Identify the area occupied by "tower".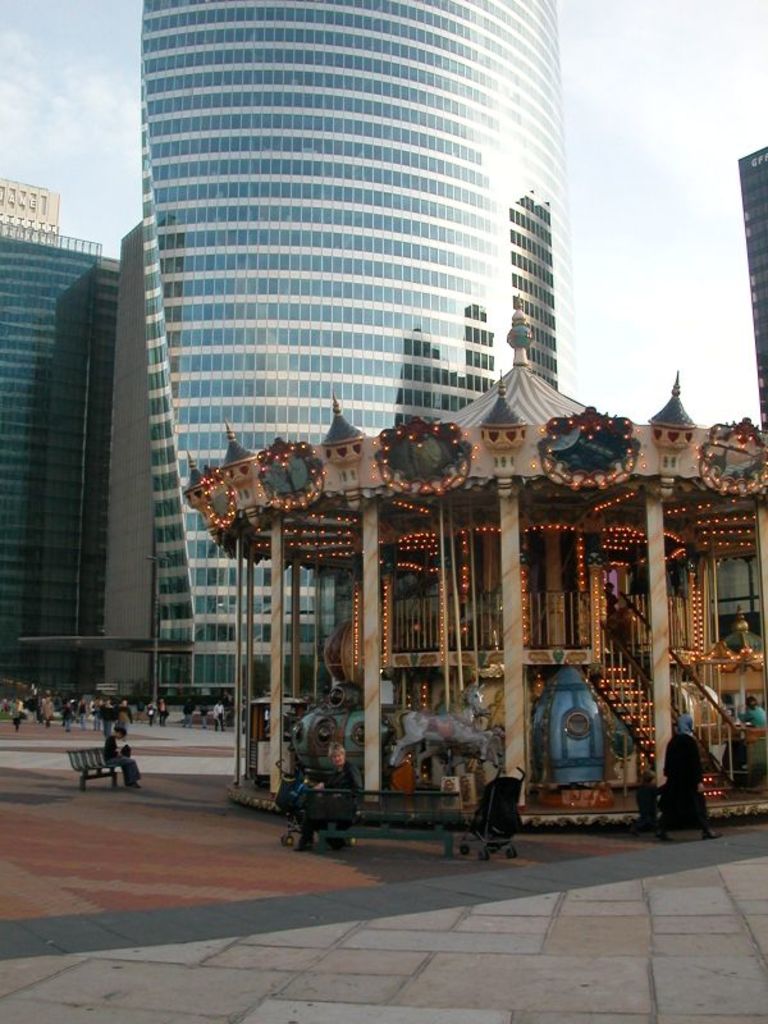
Area: <box>108,0,570,701</box>.
